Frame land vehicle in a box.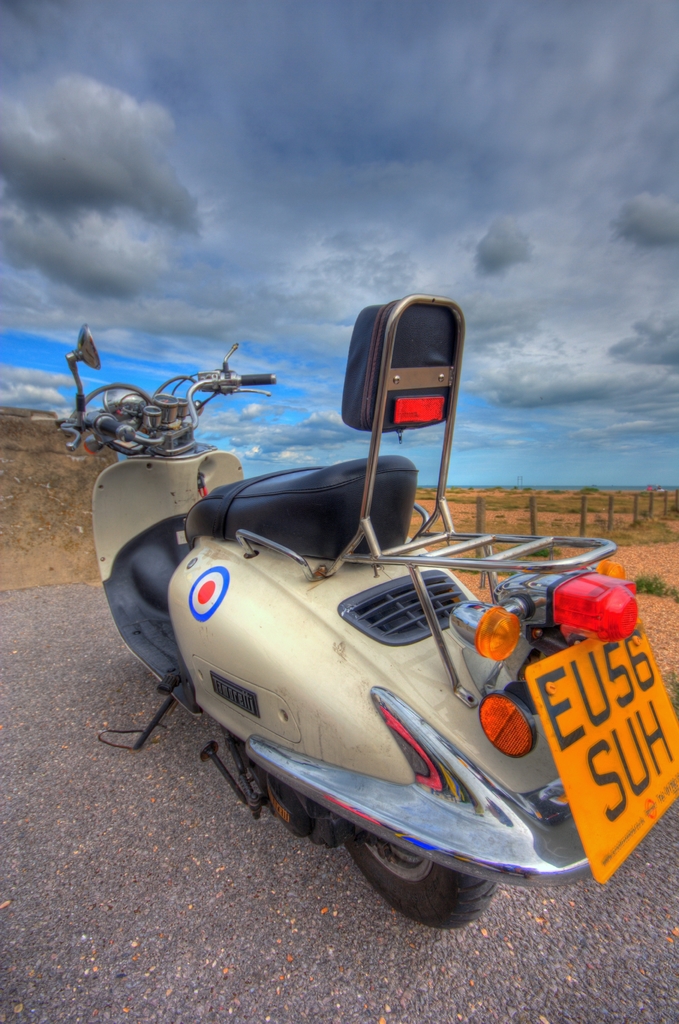
crop(57, 295, 678, 932).
